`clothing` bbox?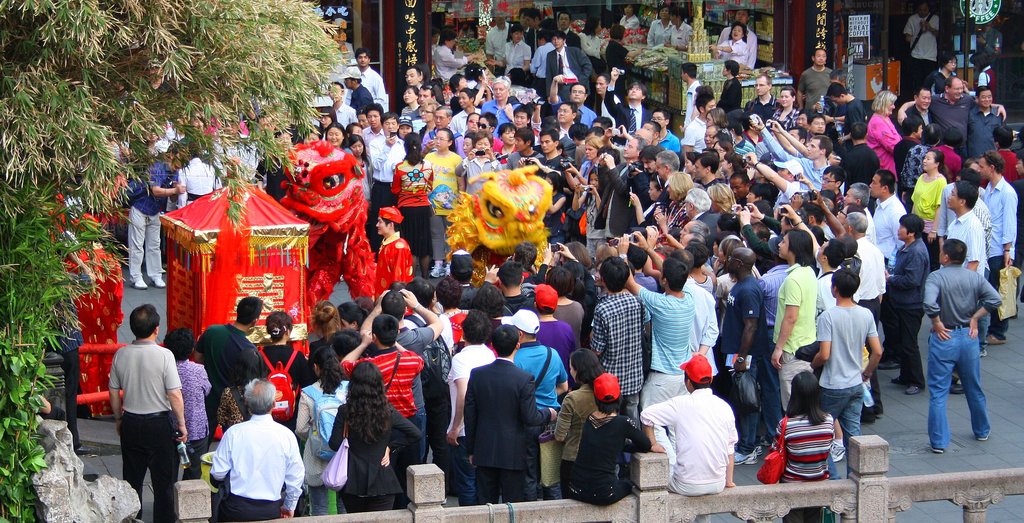
bbox=(522, 30, 533, 40)
